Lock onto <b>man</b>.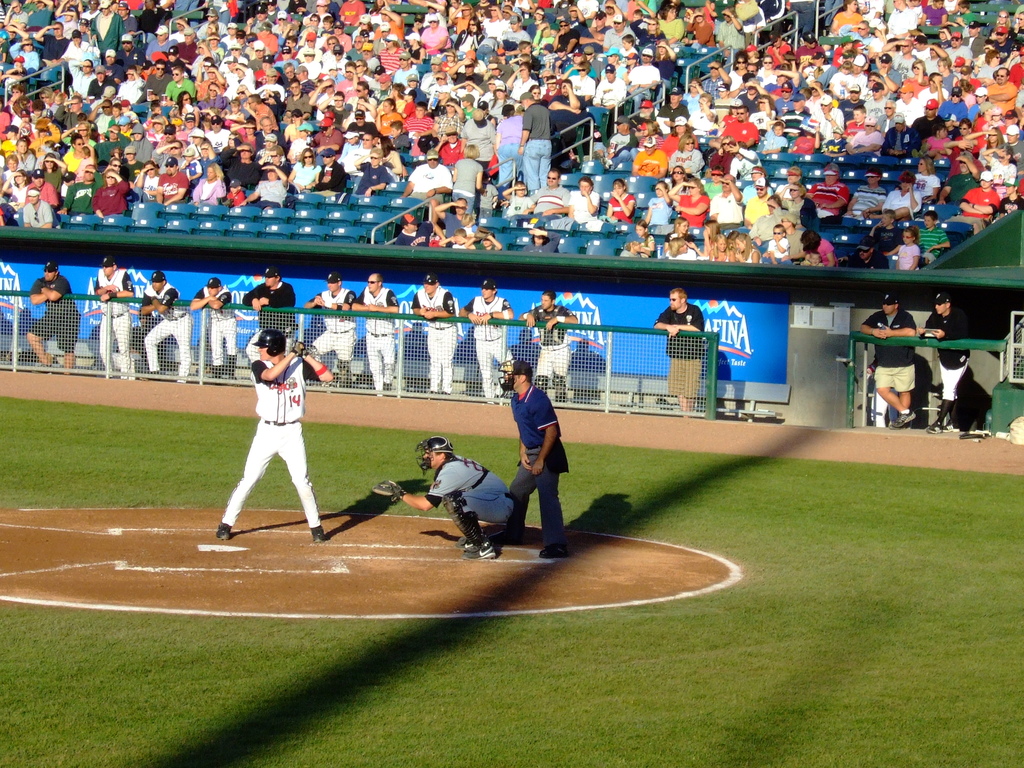
Locked: 352, 271, 401, 392.
